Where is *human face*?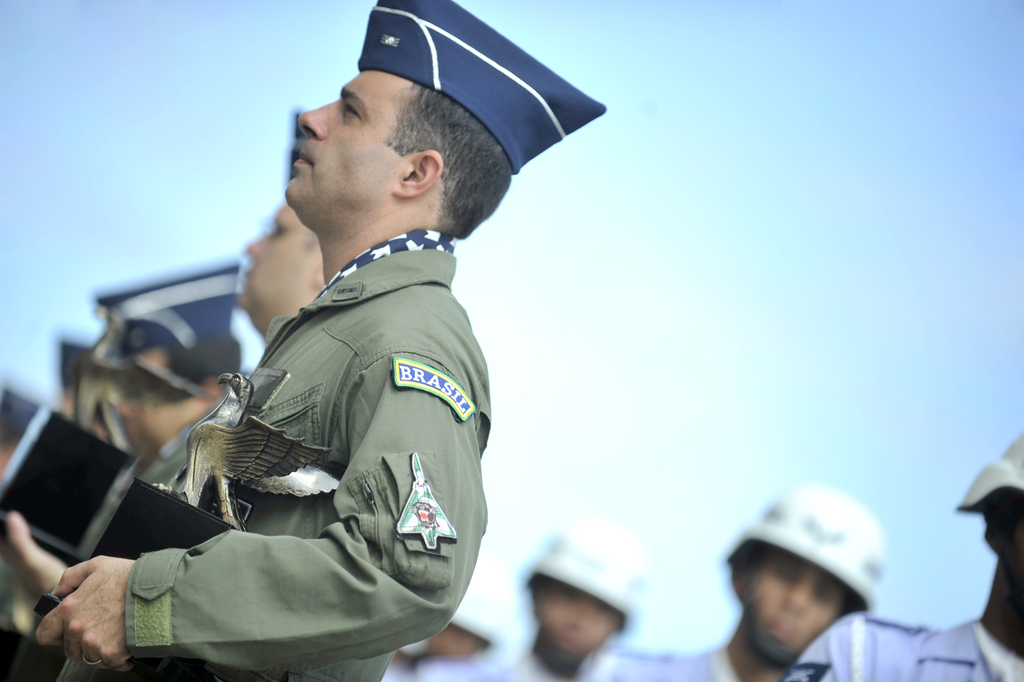
{"x1": 121, "y1": 348, "x2": 223, "y2": 448}.
